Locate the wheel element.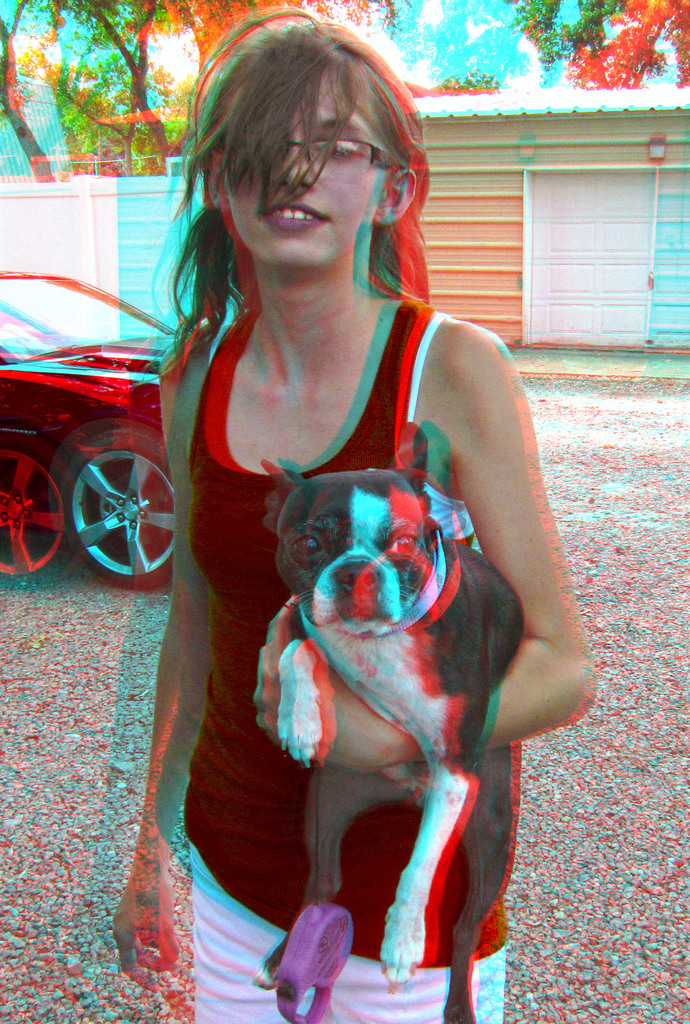
Element bbox: 62,431,190,599.
